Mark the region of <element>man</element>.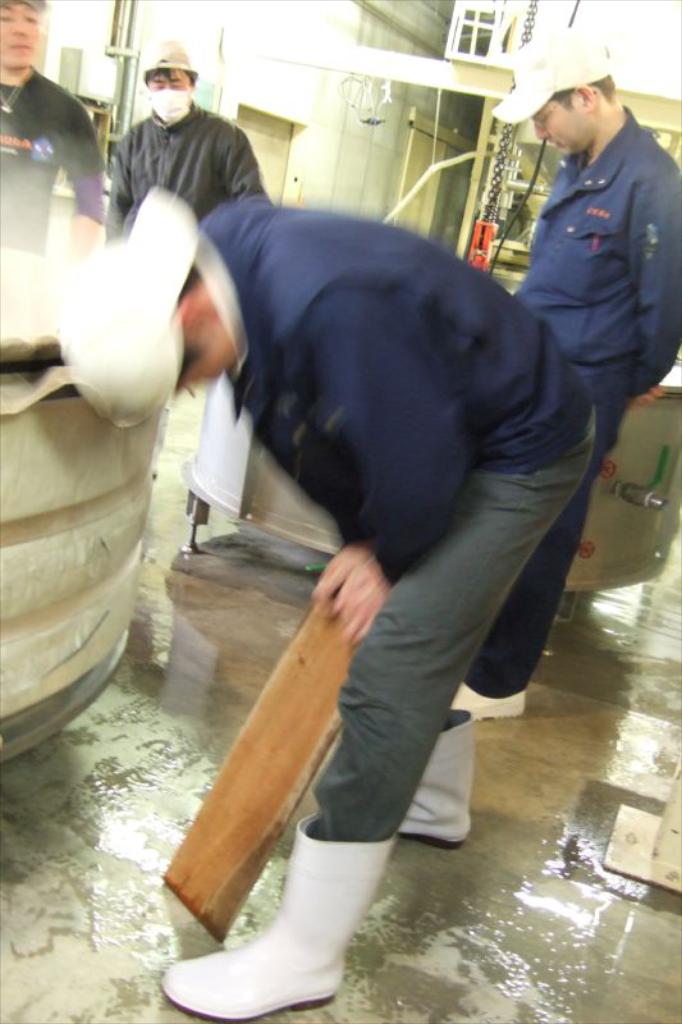
Region: select_region(452, 26, 681, 723).
